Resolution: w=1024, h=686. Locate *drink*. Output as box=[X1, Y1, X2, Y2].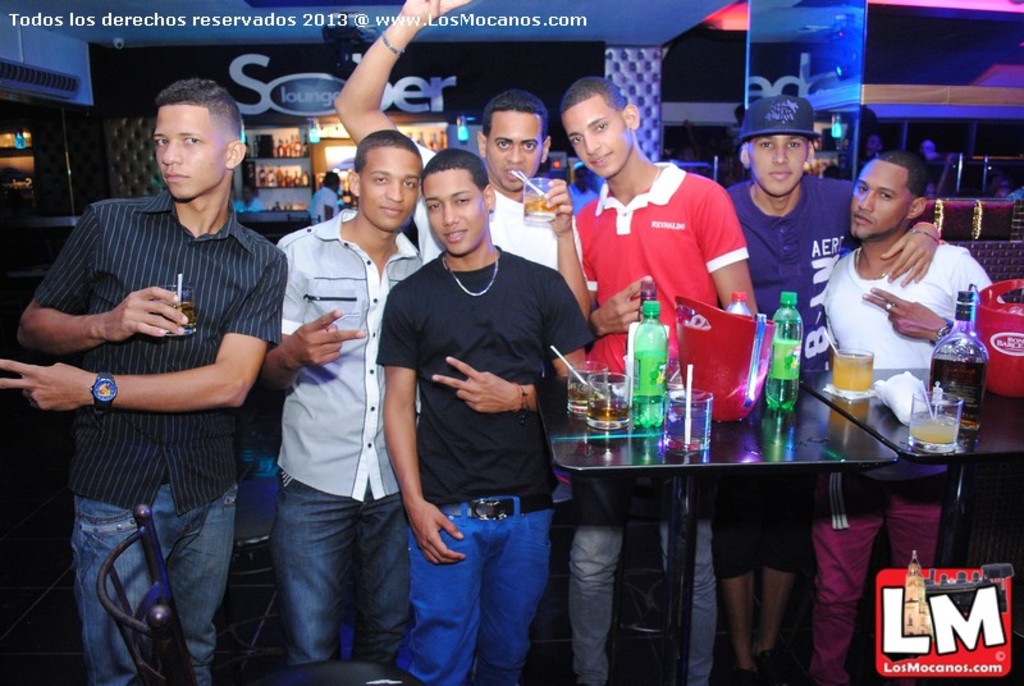
box=[584, 395, 631, 429].
